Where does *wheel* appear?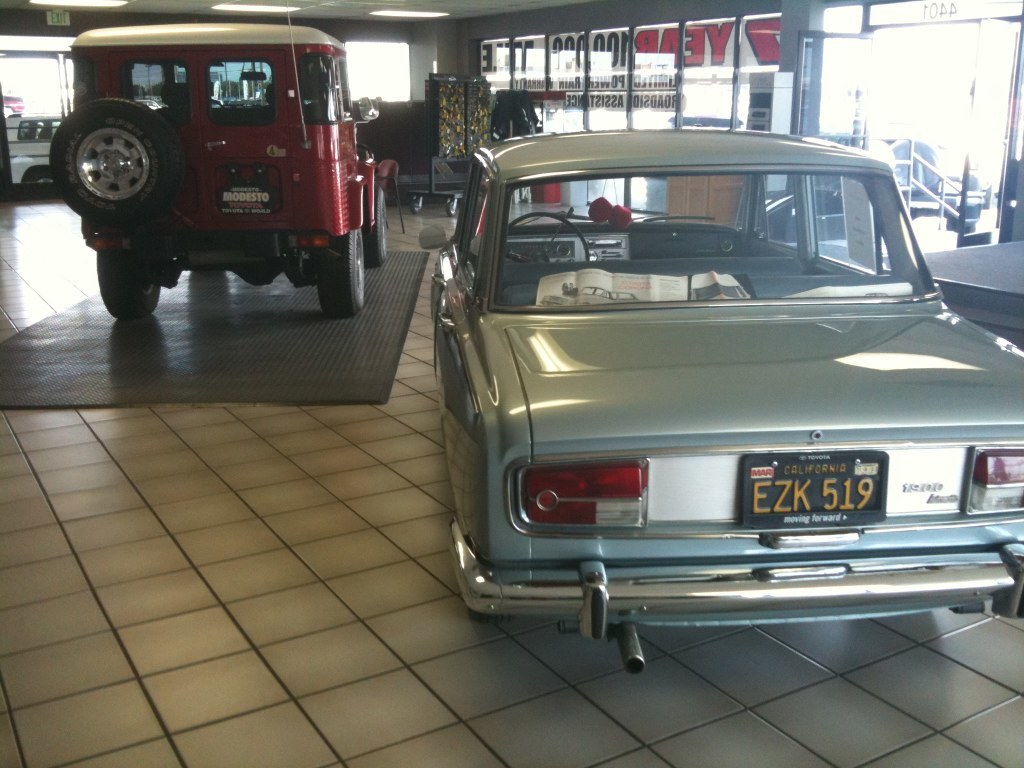
Appears at <box>44,97,189,226</box>.
